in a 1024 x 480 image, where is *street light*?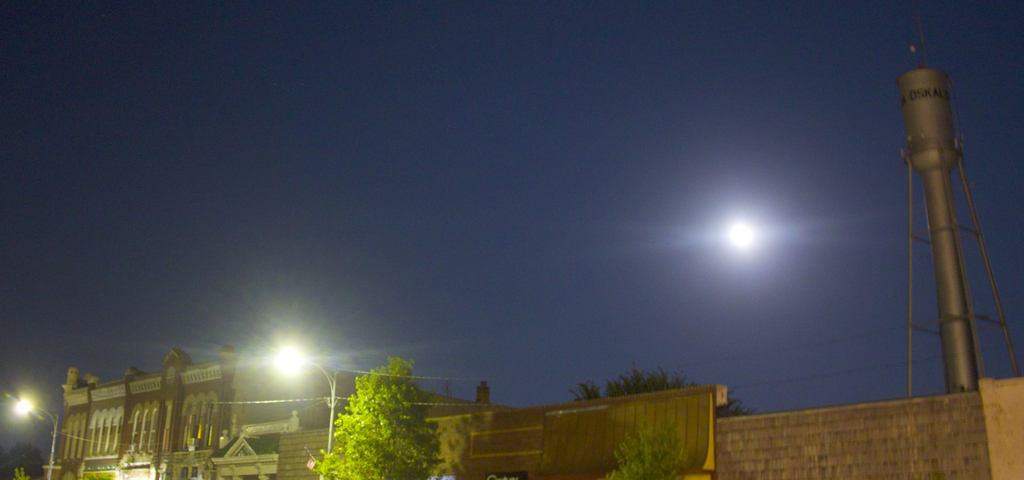
detection(274, 345, 337, 452).
